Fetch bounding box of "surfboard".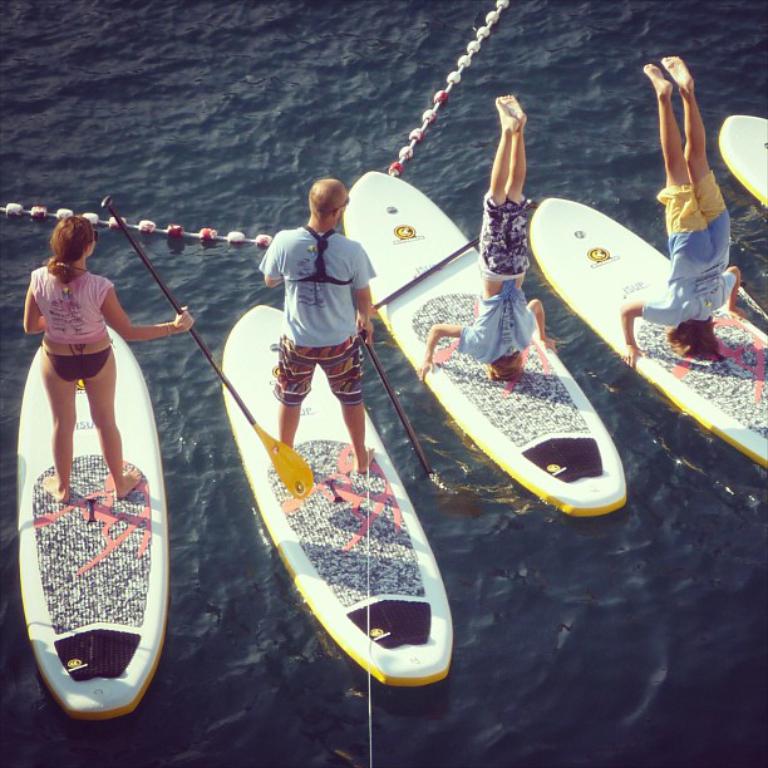
Bbox: box=[341, 169, 630, 521].
